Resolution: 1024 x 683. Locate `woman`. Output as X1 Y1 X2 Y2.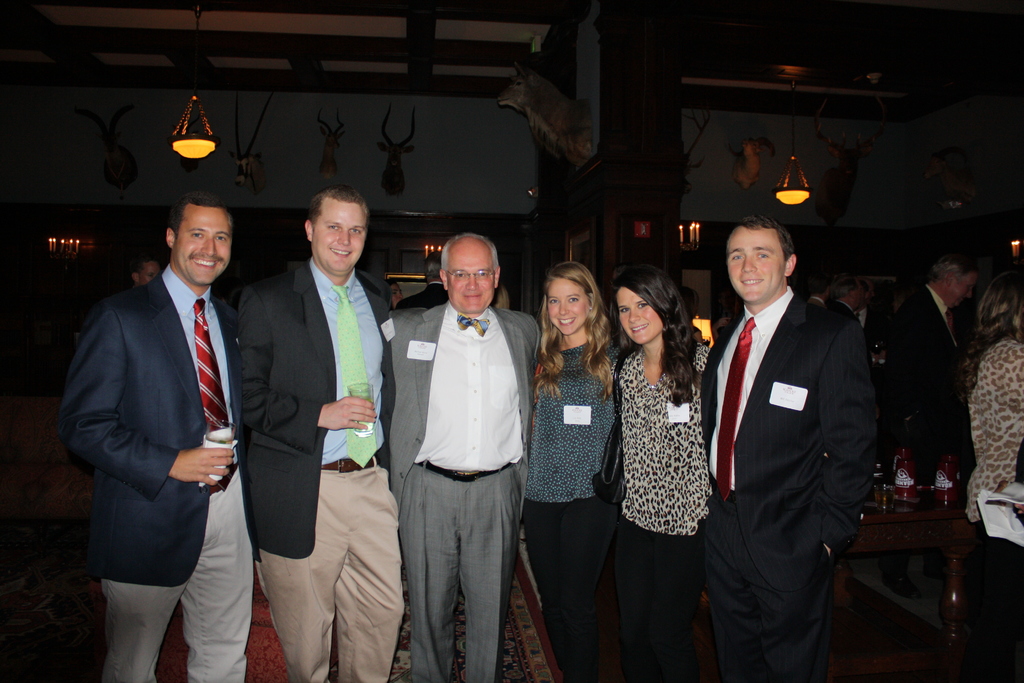
611 265 724 680.
